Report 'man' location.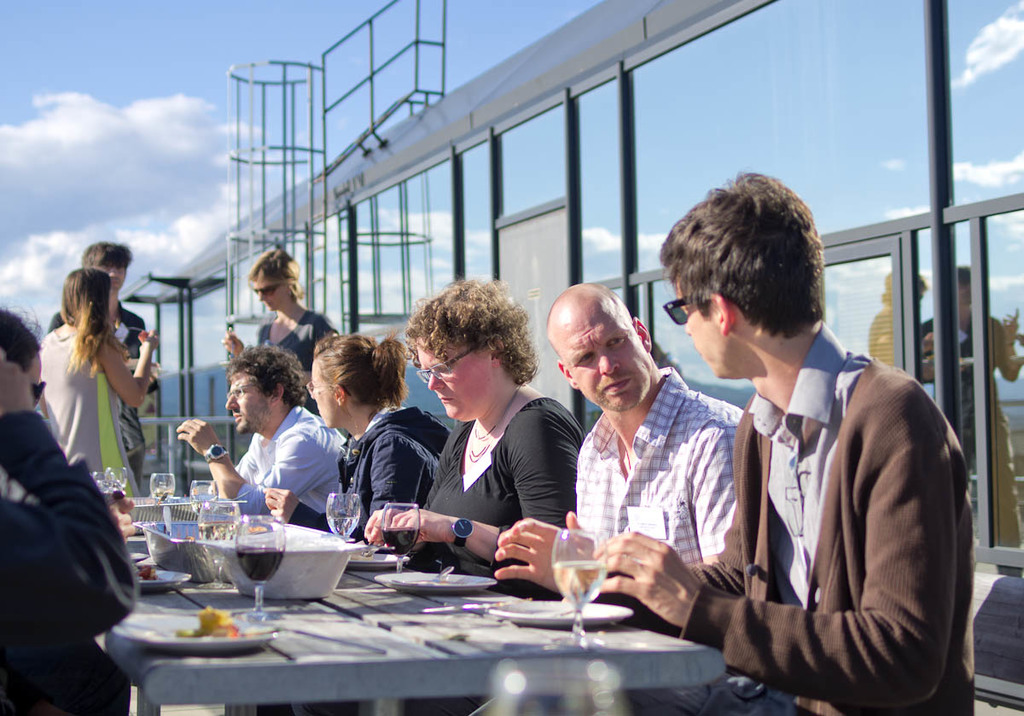
Report: bbox=[493, 166, 992, 715].
